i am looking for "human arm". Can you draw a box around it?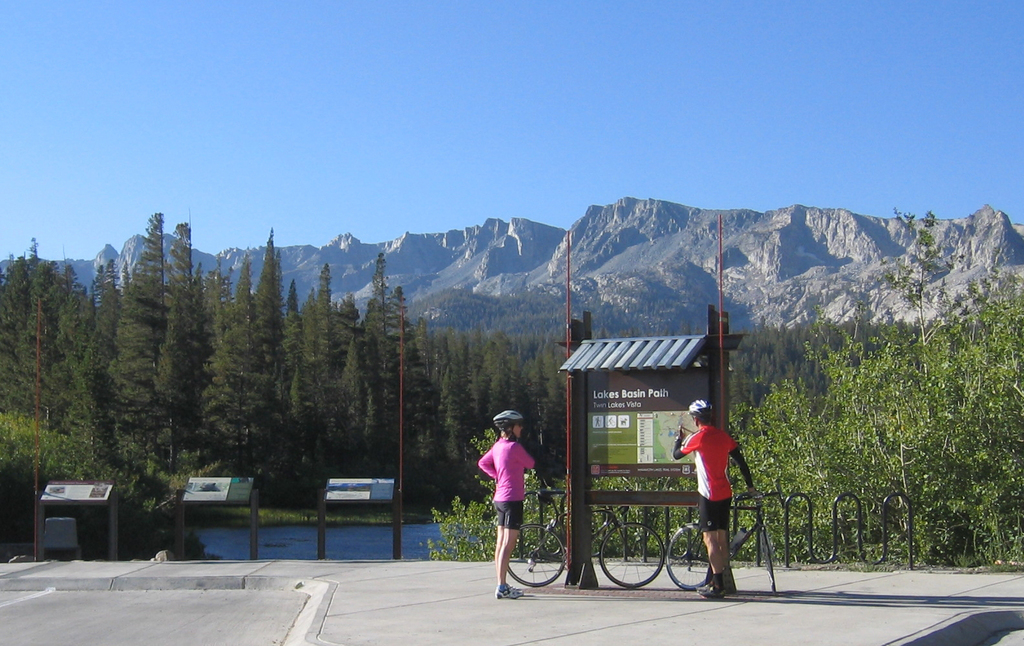
Sure, the bounding box is BBox(727, 433, 756, 497).
